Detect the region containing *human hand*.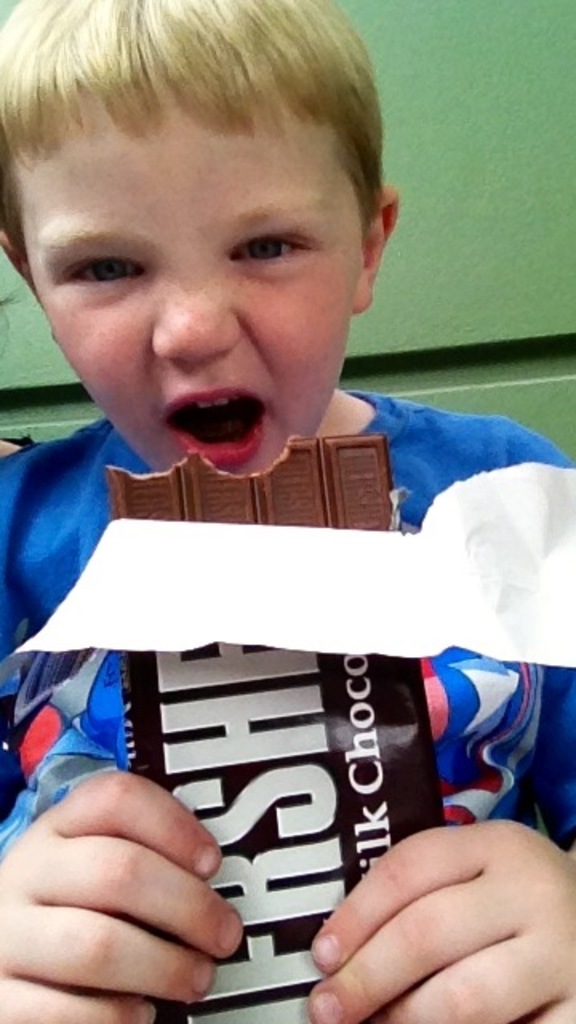
(x1=0, y1=789, x2=262, y2=997).
